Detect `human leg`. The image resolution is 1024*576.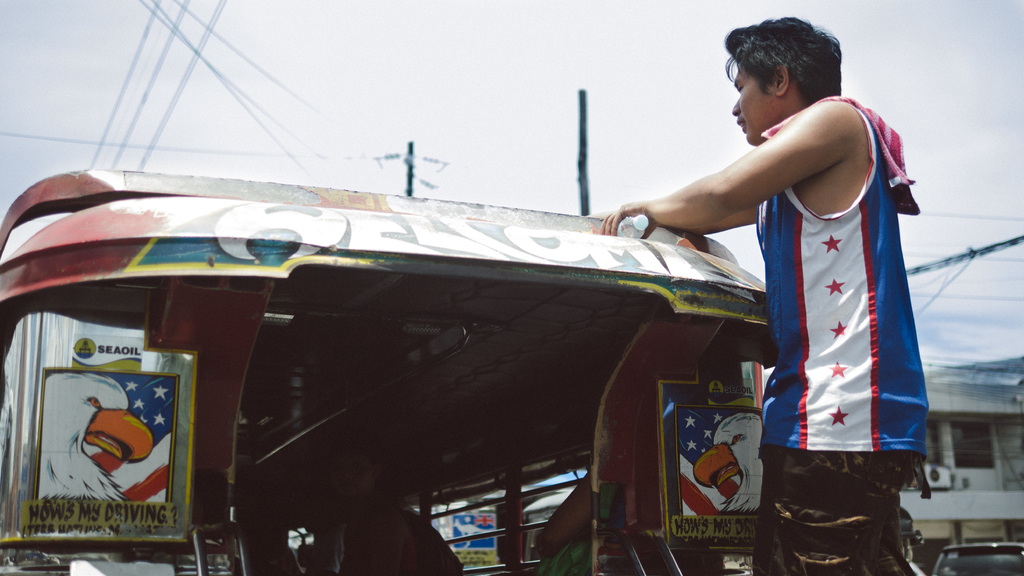
(754,402,924,575).
